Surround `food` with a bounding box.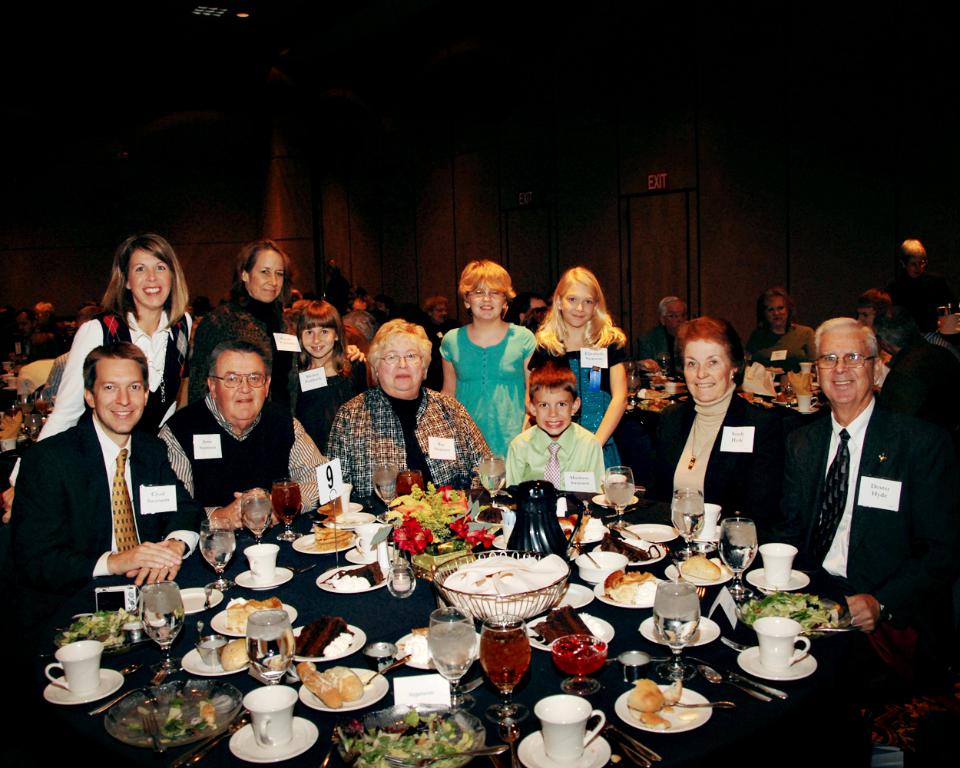
<bbox>329, 702, 477, 767</bbox>.
